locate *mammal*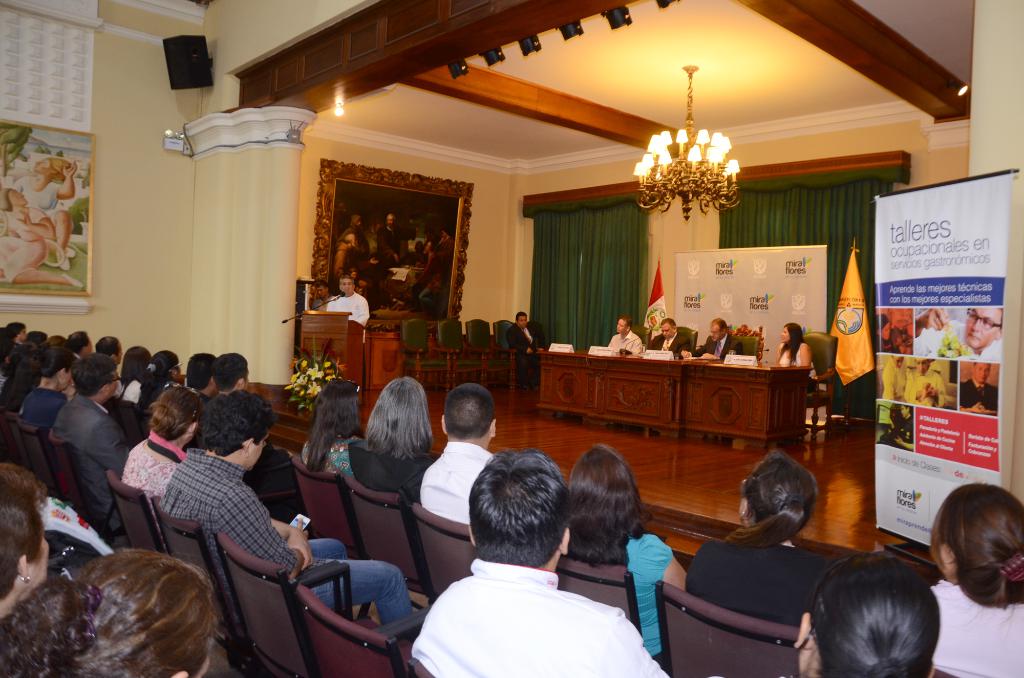
(0,546,224,677)
